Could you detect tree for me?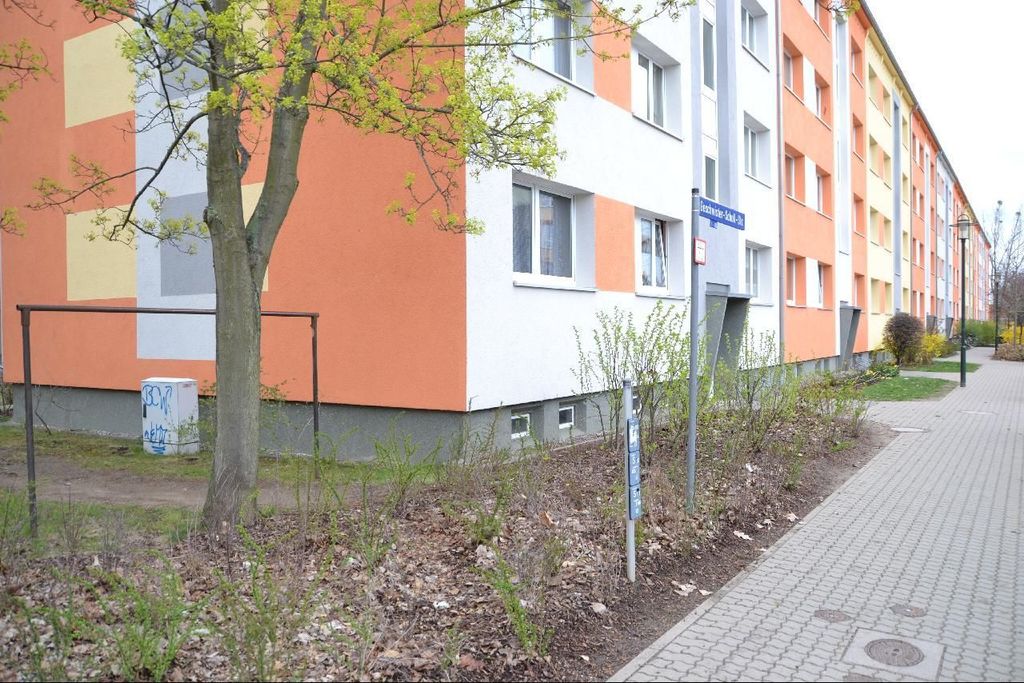
Detection result: pyautogui.locateOnScreen(26, 0, 693, 538).
